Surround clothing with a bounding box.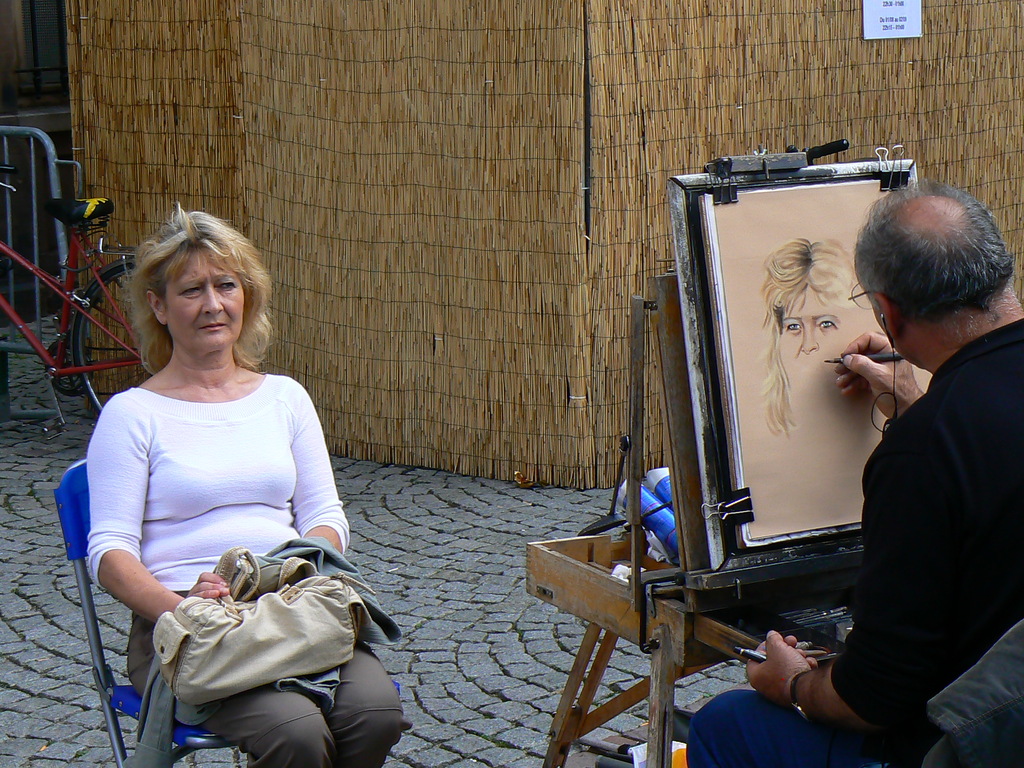
[85,386,416,767].
